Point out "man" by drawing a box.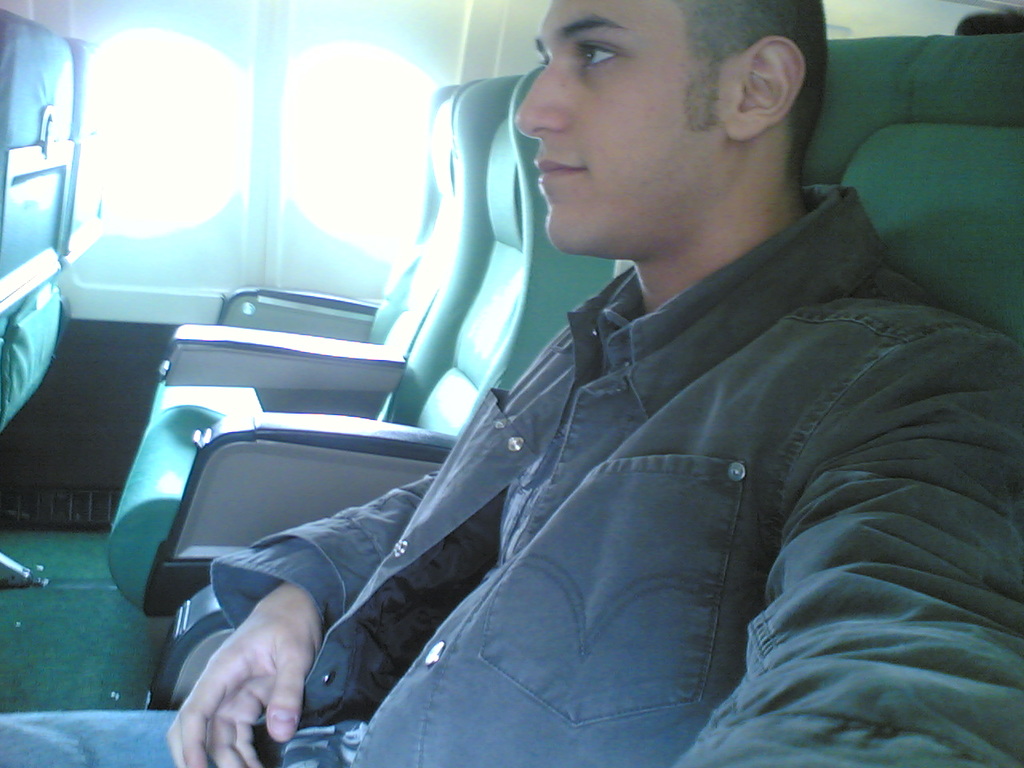
x1=189 y1=13 x2=986 y2=767.
